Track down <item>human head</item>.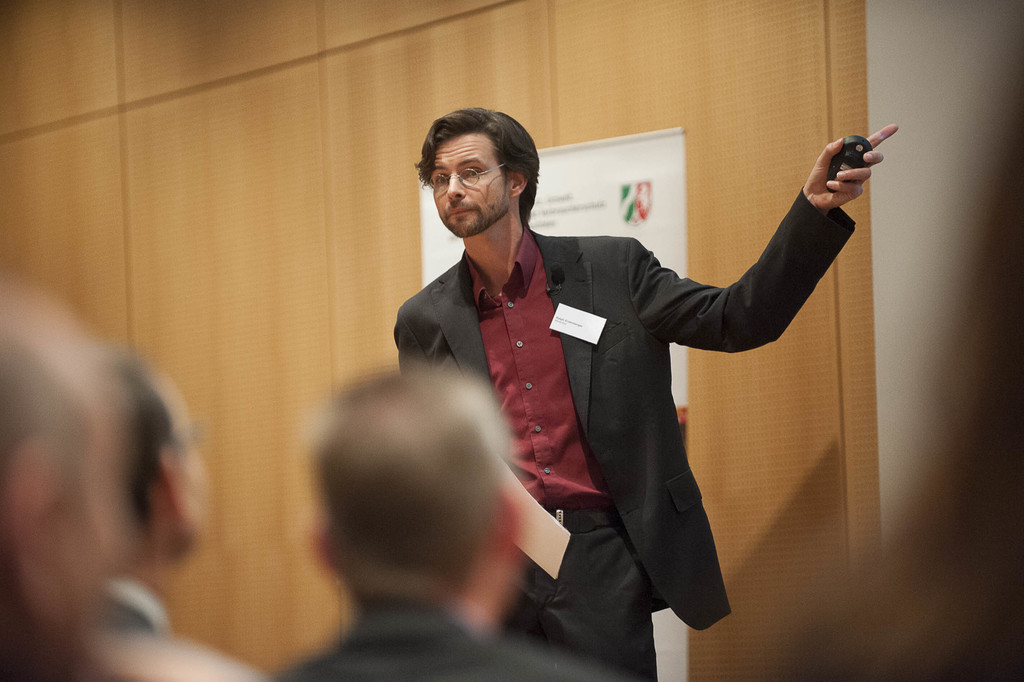
Tracked to box(413, 105, 552, 235).
